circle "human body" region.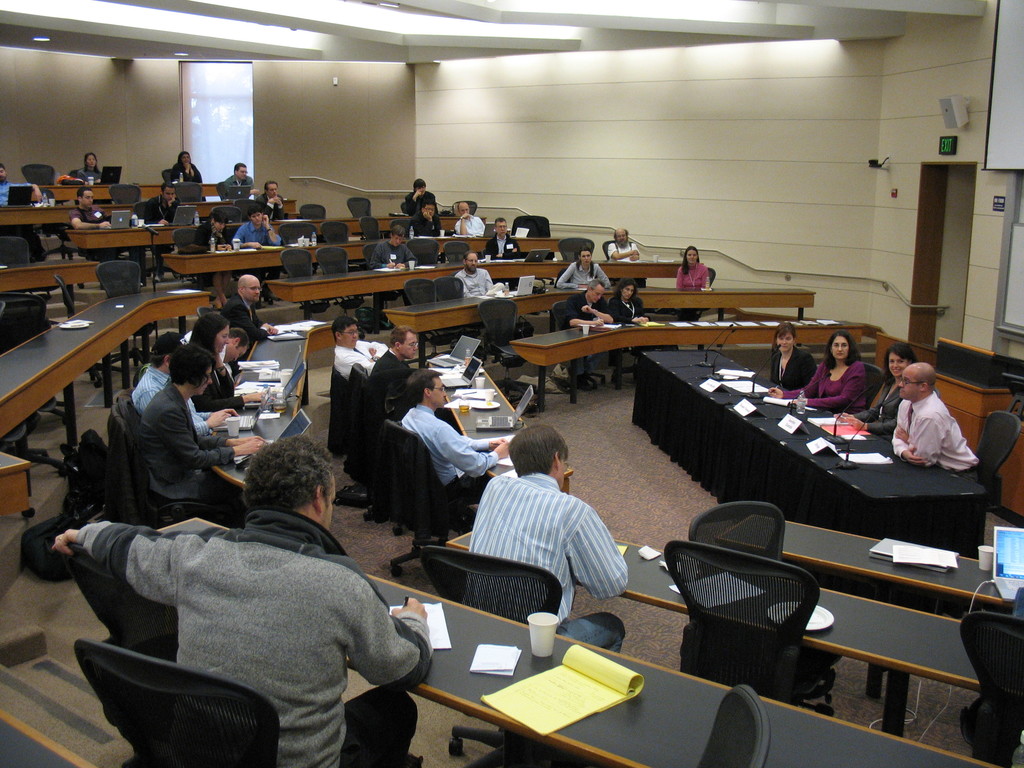
Region: l=451, t=267, r=509, b=299.
